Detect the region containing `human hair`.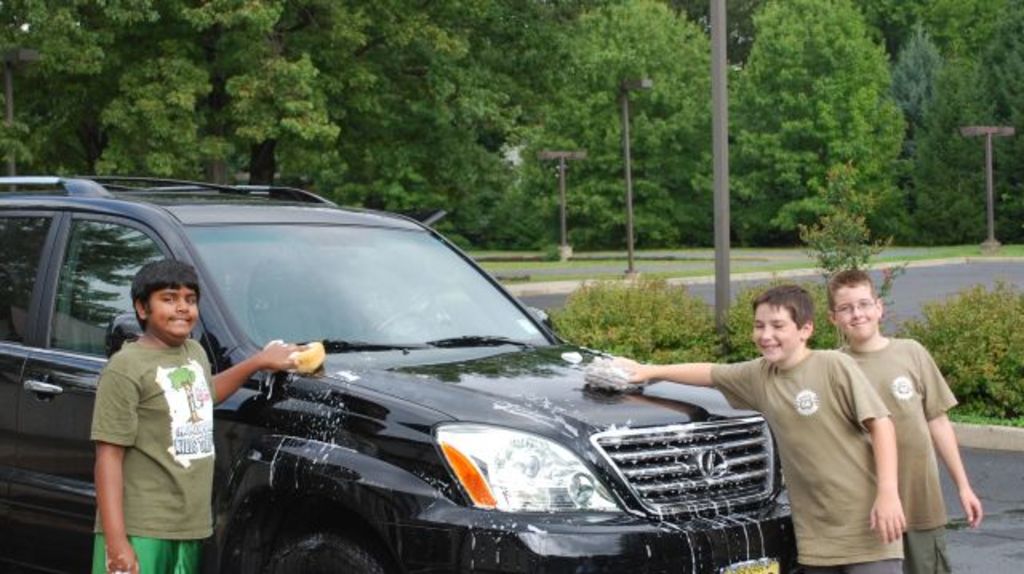
(755,278,819,336).
